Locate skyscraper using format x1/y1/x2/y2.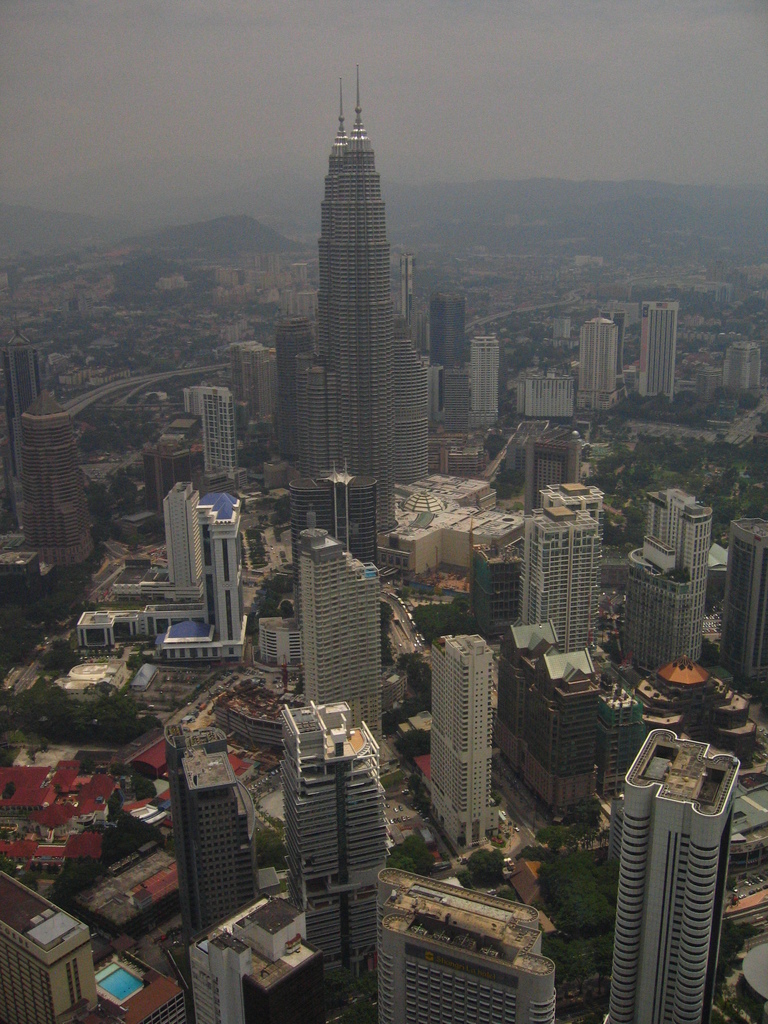
635/300/673/396.
